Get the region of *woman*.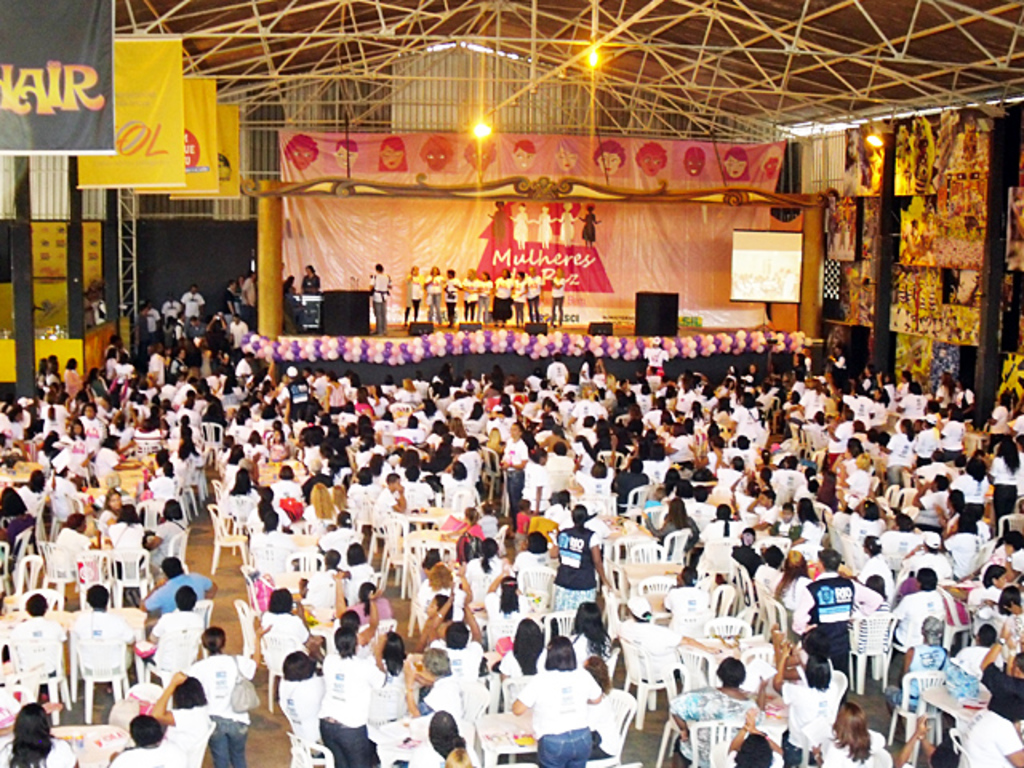
box(515, 269, 522, 322).
